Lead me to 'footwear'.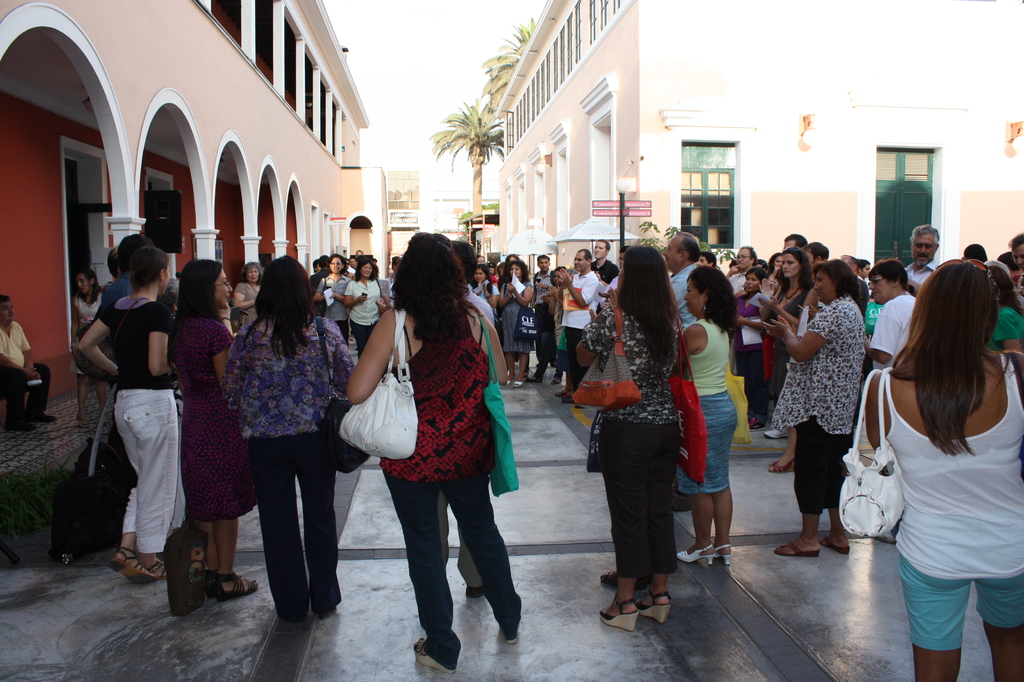
Lead to [x1=598, y1=580, x2=683, y2=637].
